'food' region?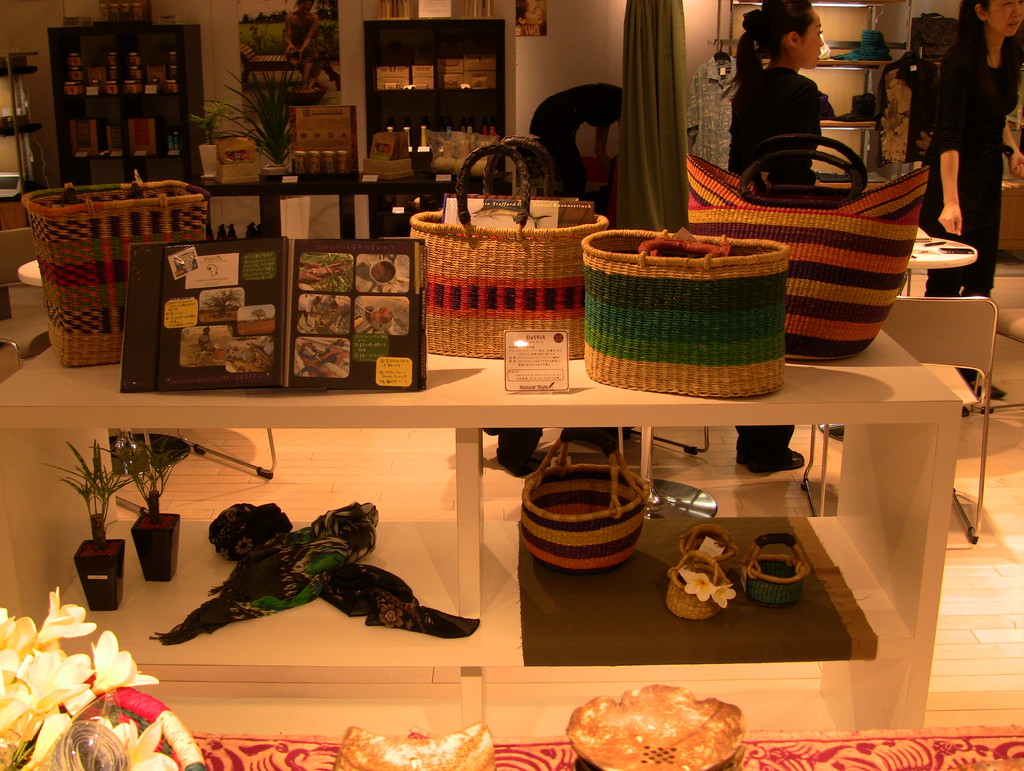
box=[564, 679, 746, 770]
